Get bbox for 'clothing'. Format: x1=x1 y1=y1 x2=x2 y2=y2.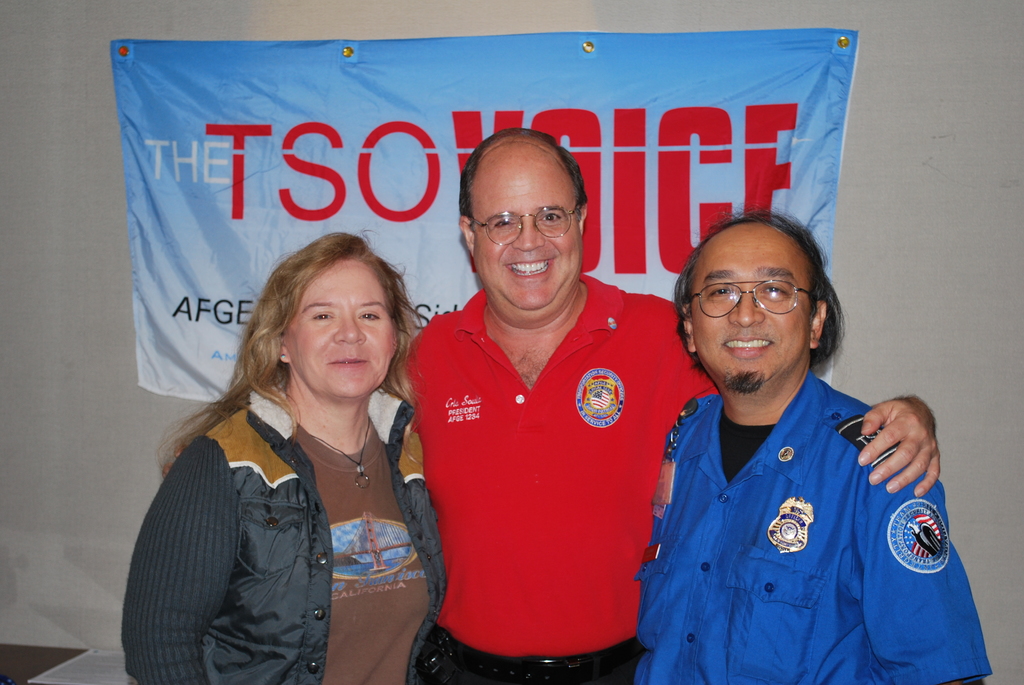
x1=637 y1=373 x2=995 y2=684.
